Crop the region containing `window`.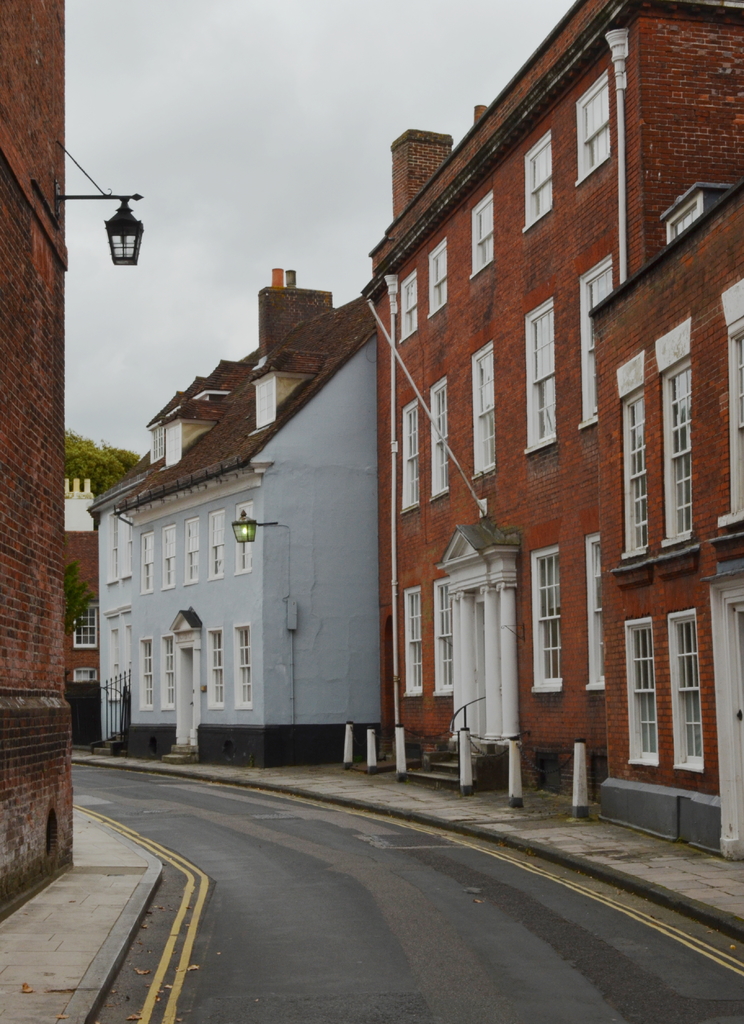
Crop region: pyautogui.locateOnScreen(473, 347, 498, 471).
